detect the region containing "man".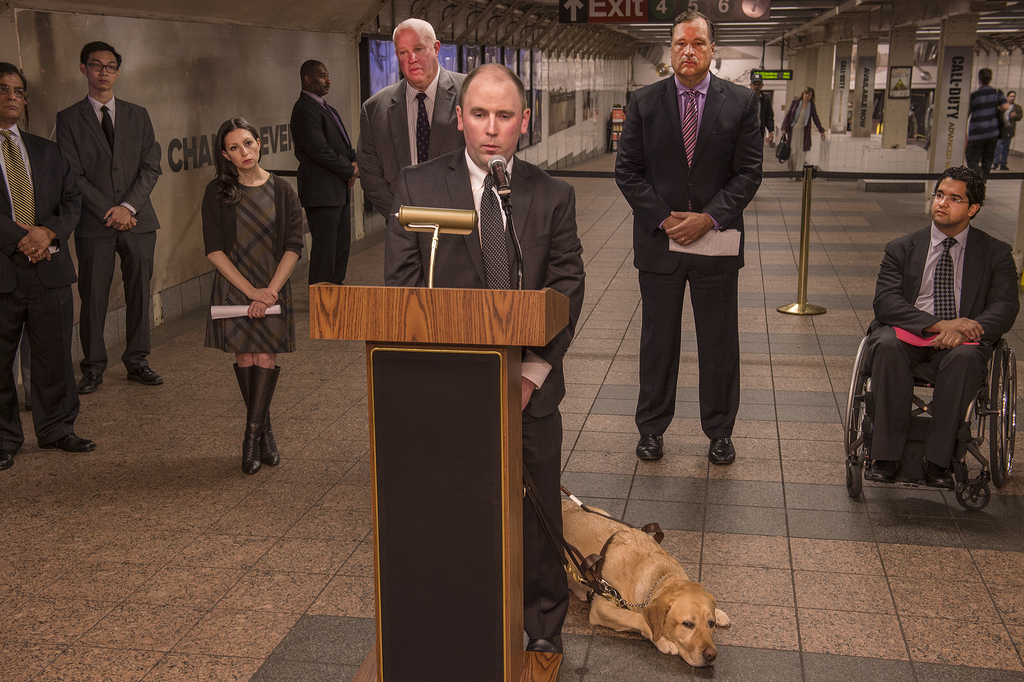
0 61 97 472.
